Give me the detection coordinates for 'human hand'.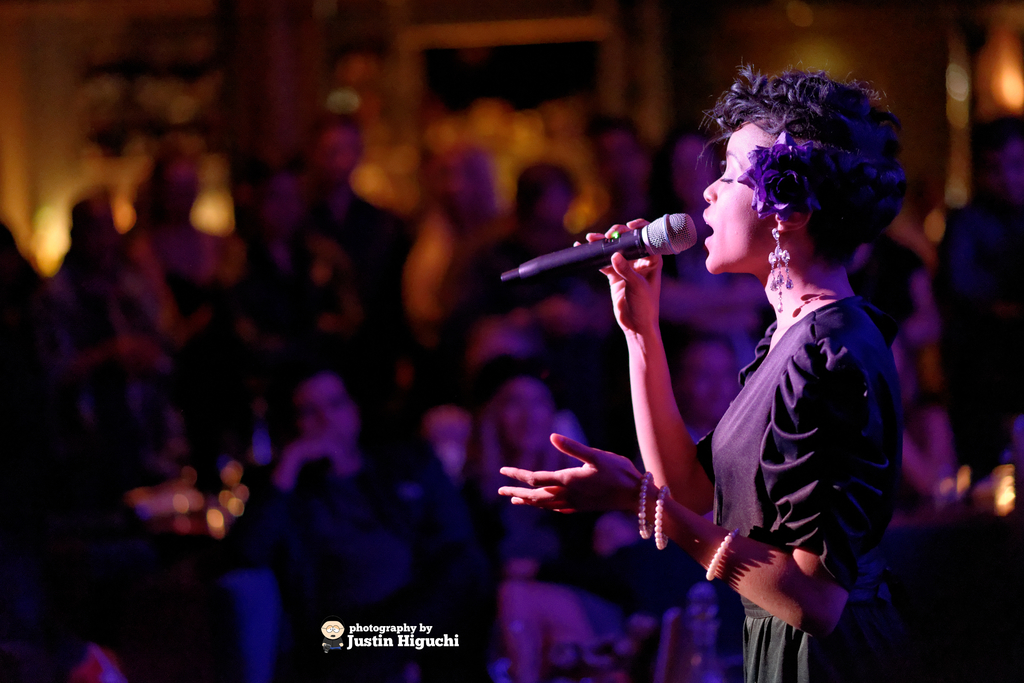
(570, 214, 665, 334).
